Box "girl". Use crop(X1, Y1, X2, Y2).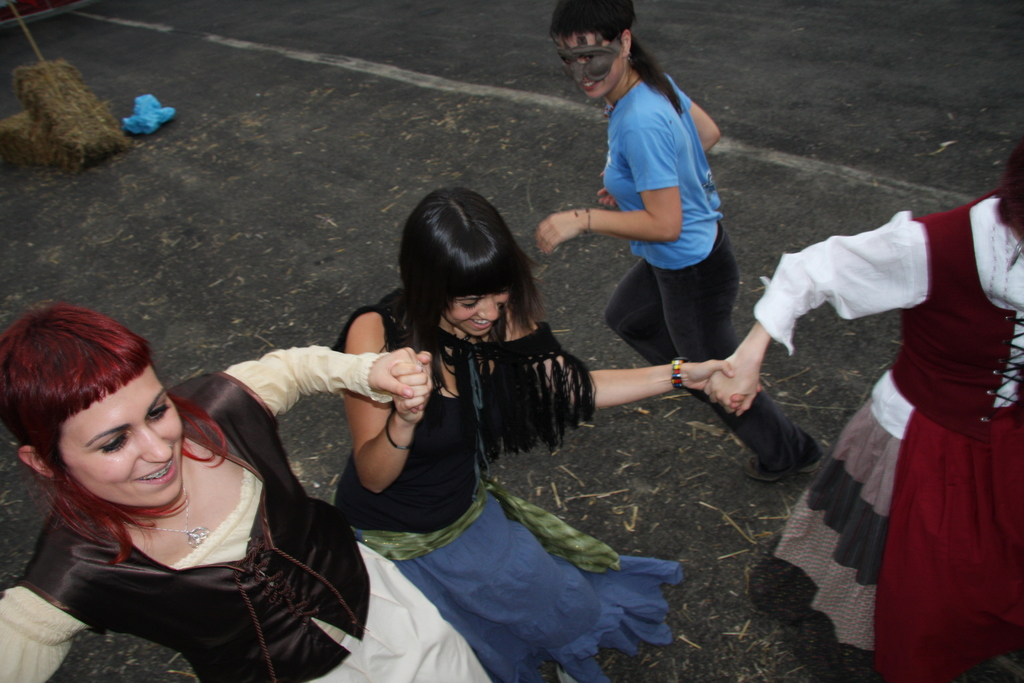
crop(0, 299, 493, 682).
